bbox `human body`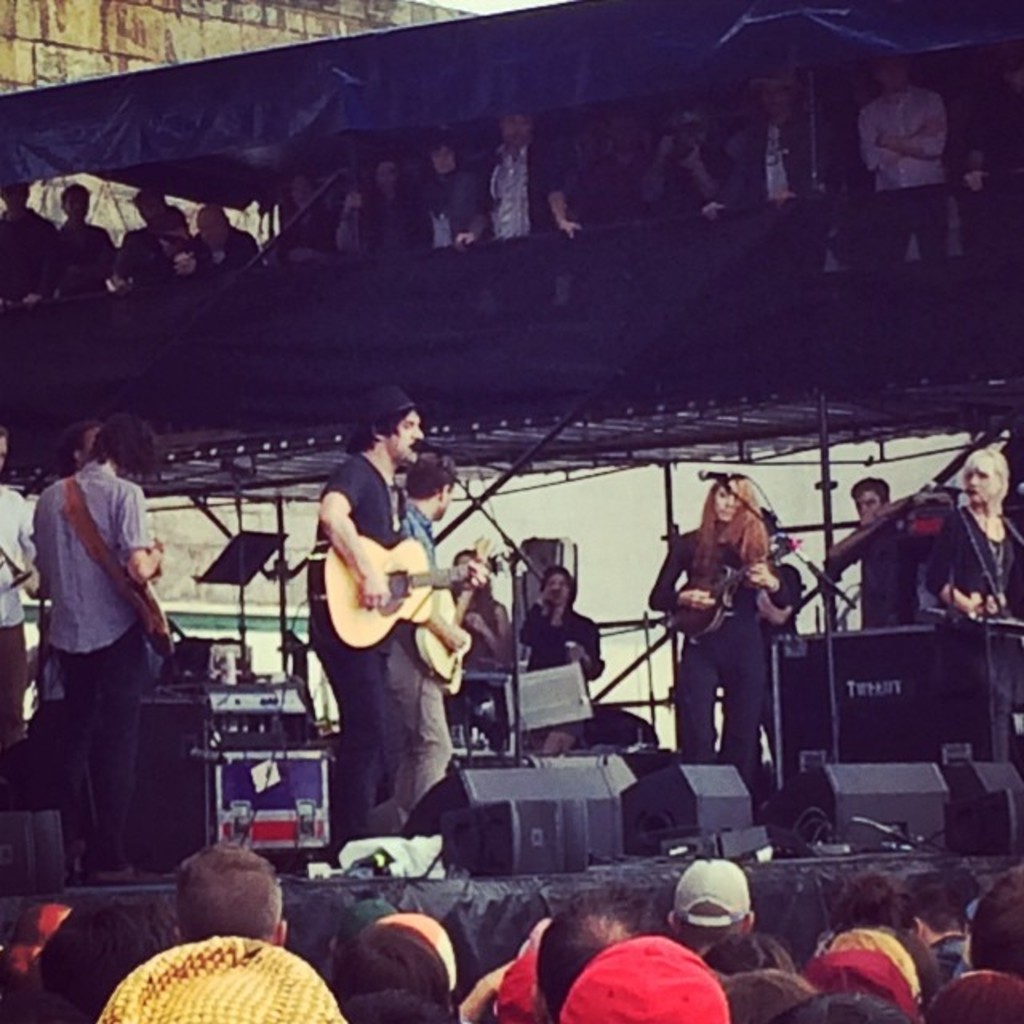
[left=931, top=443, right=1022, bottom=613]
